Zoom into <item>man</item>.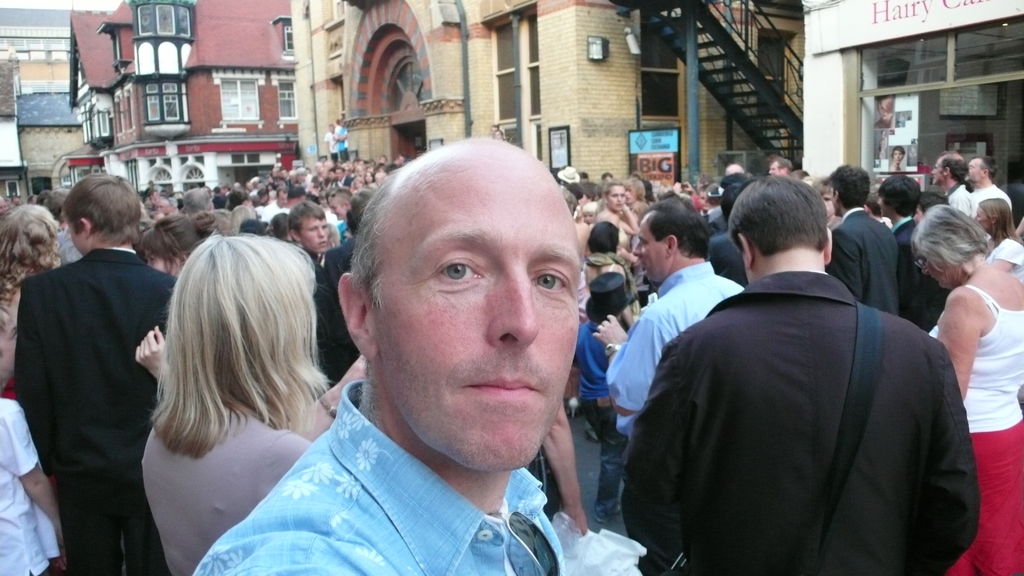
Zoom target: select_region(965, 153, 1015, 209).
